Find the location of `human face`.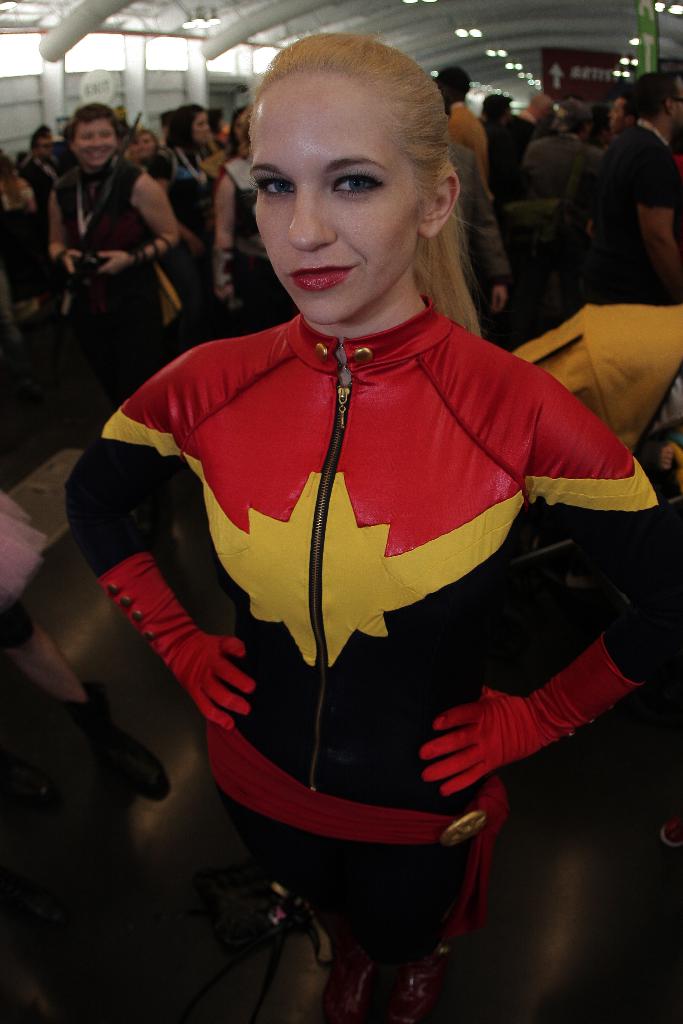
Location: locate(238, 112, 247, 147).
